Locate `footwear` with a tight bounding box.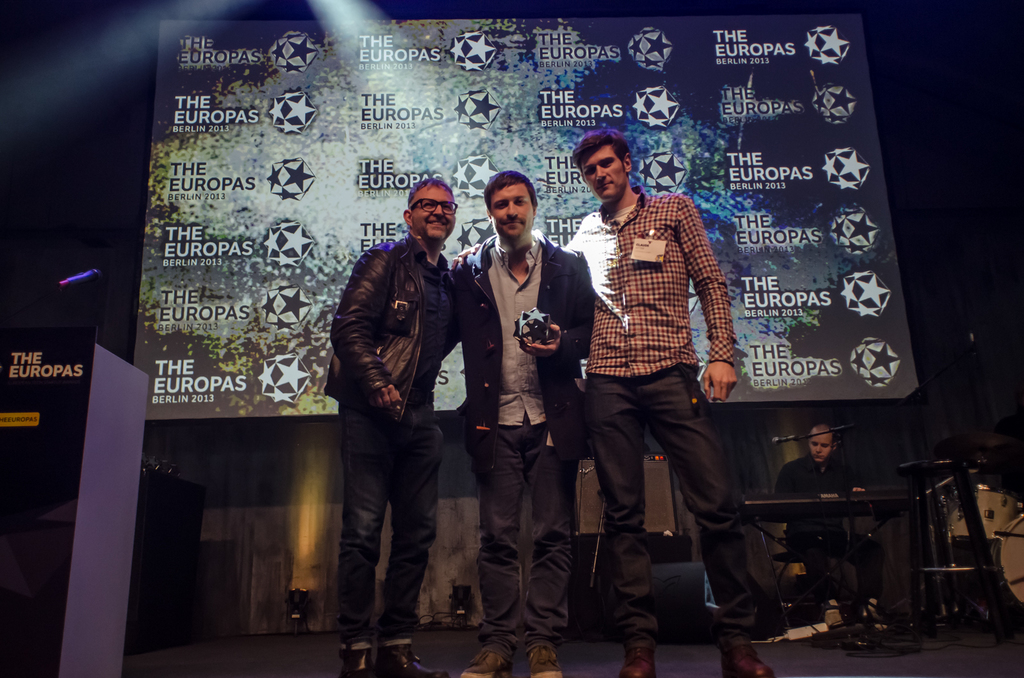
l=379, t=638, r=440, b=674.
